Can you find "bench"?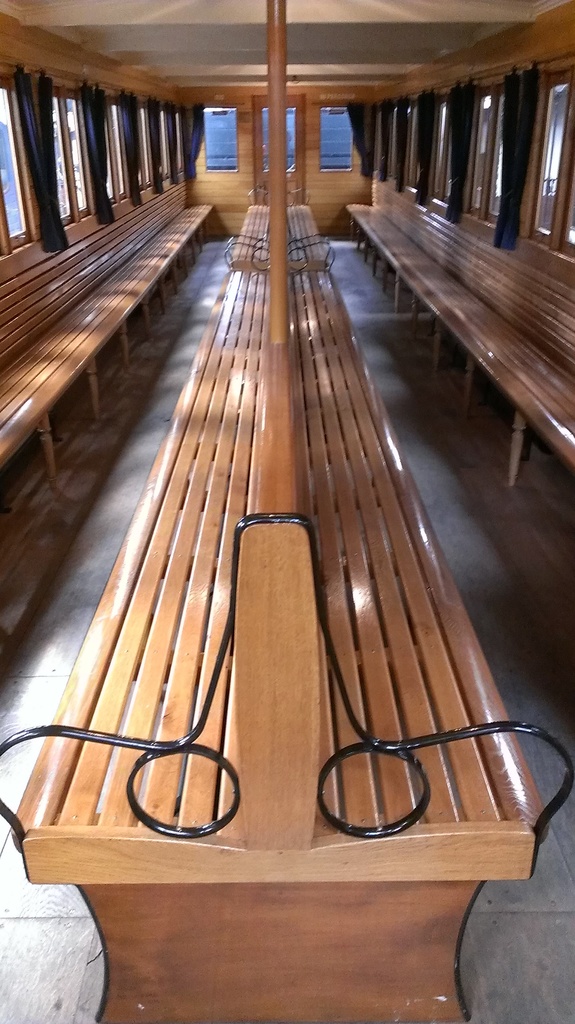
Yes, bounding box: 0/176/217/476.
